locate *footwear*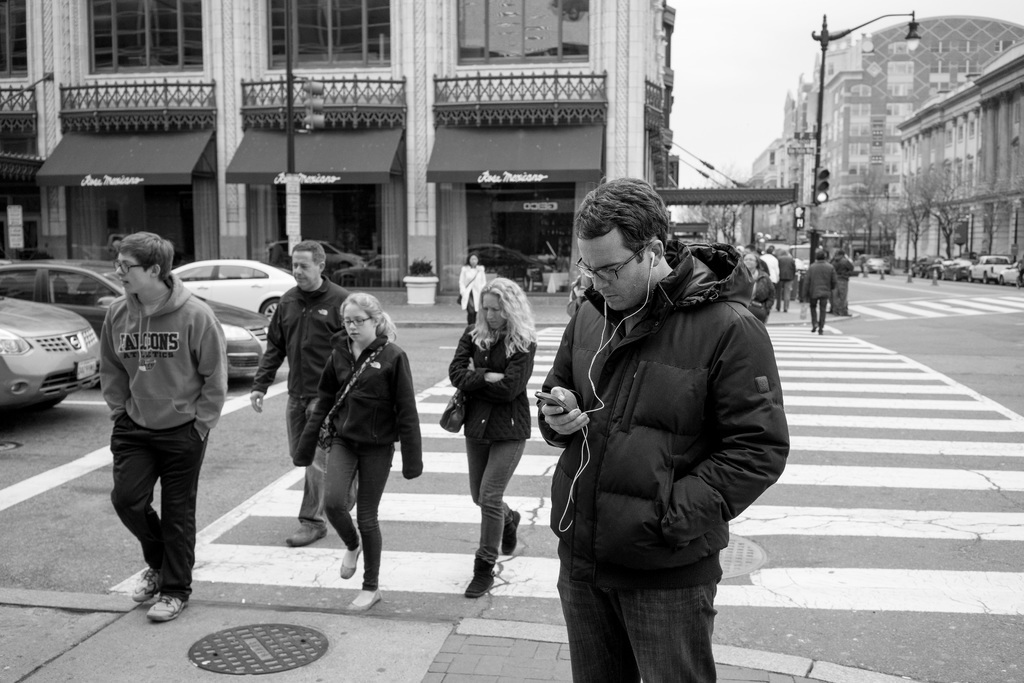
(500, 515, 519, 558)
